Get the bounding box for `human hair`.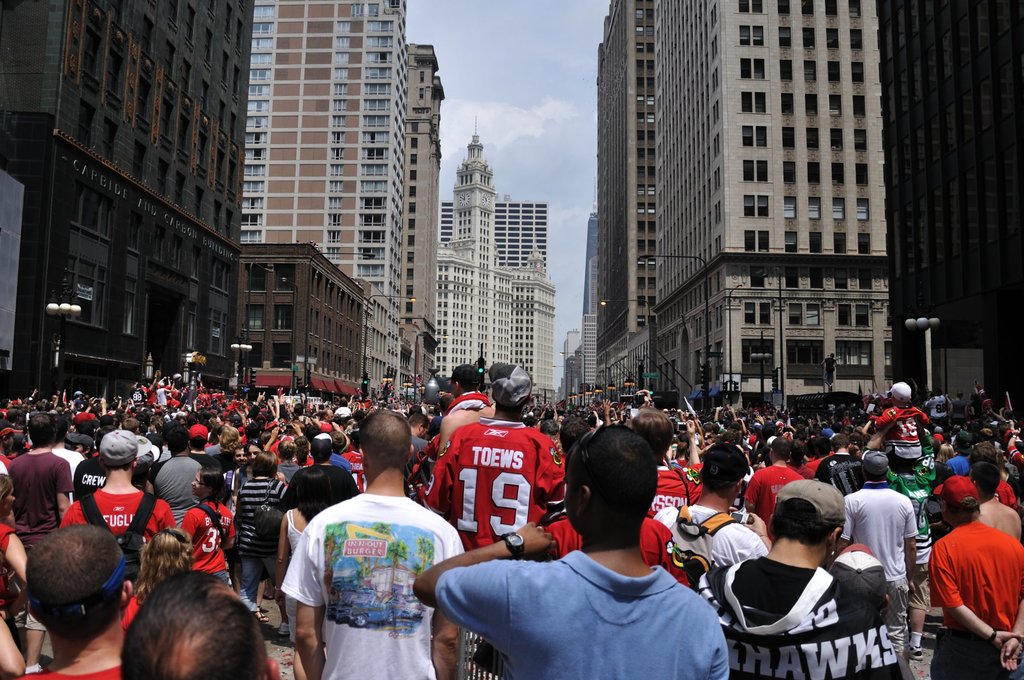
<box>252,451,274,477</box>.
